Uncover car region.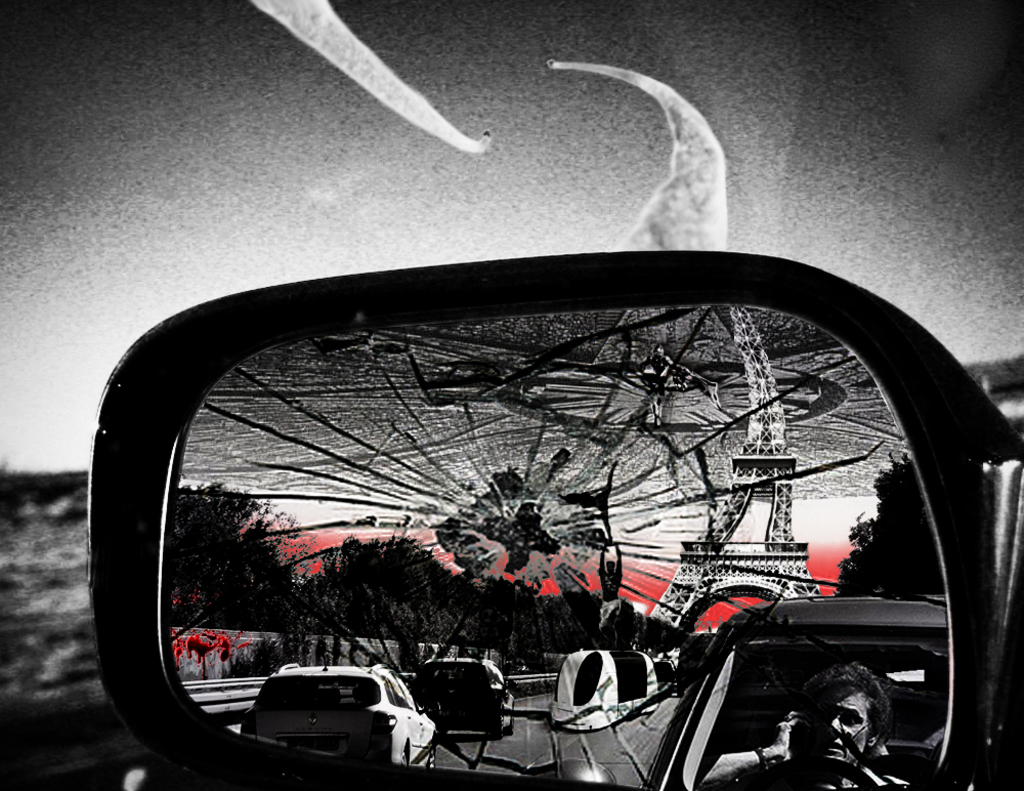
Uncovered: 416,656,511,738.
